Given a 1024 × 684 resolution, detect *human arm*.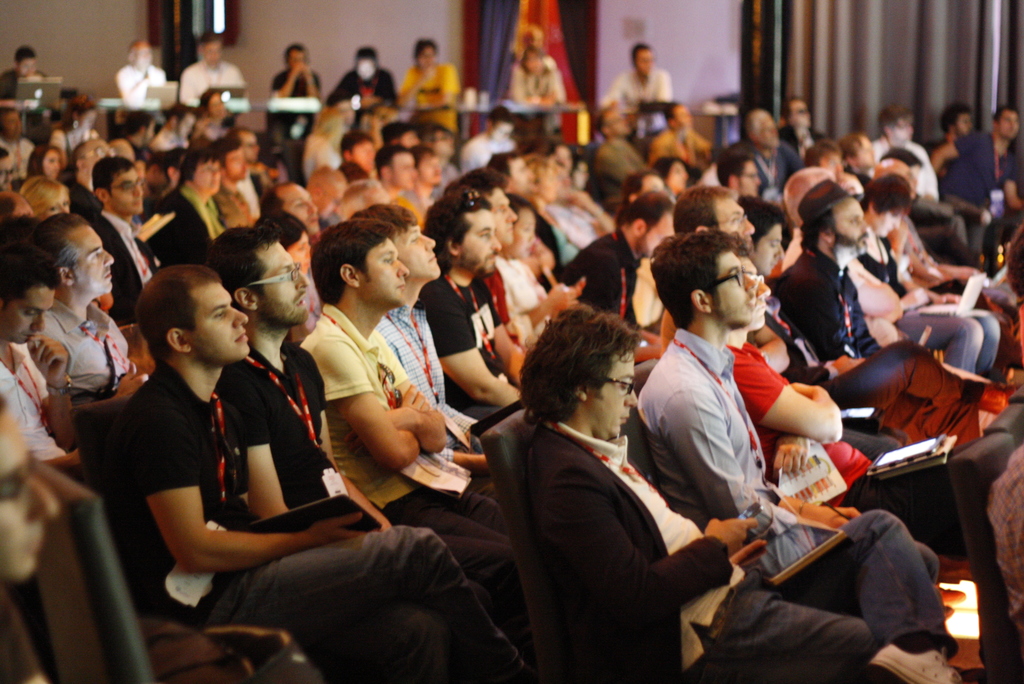
region(593, 69, 624, 102).
